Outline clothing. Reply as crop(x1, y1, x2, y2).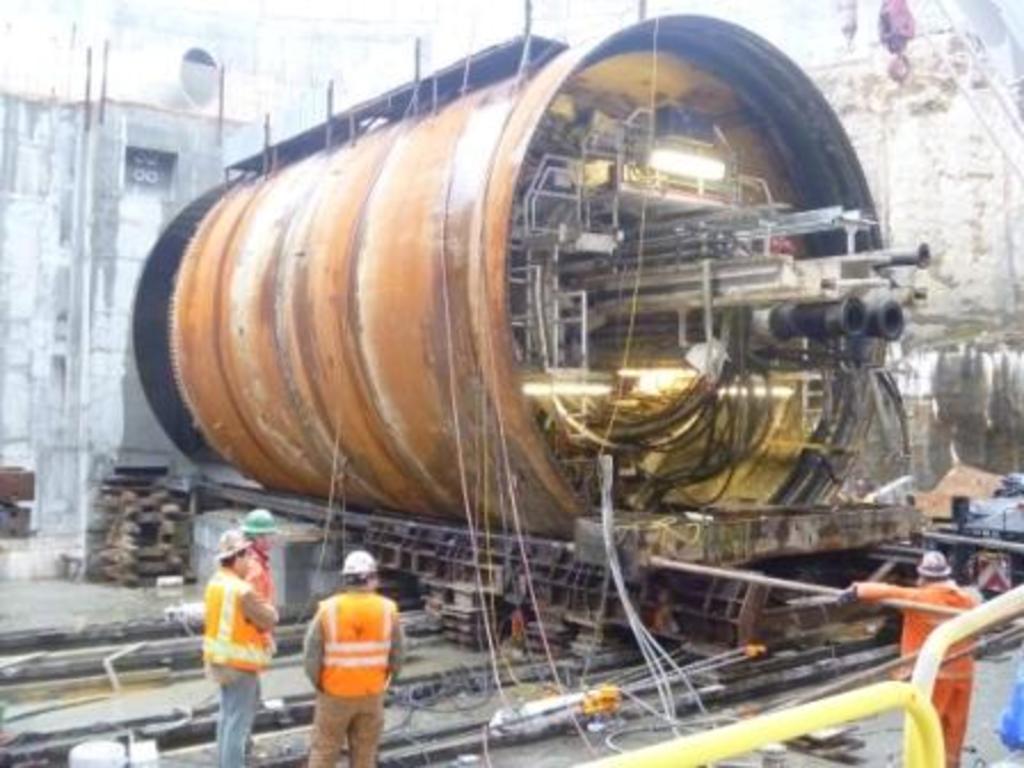
crop(288, 578, 395, 766).
